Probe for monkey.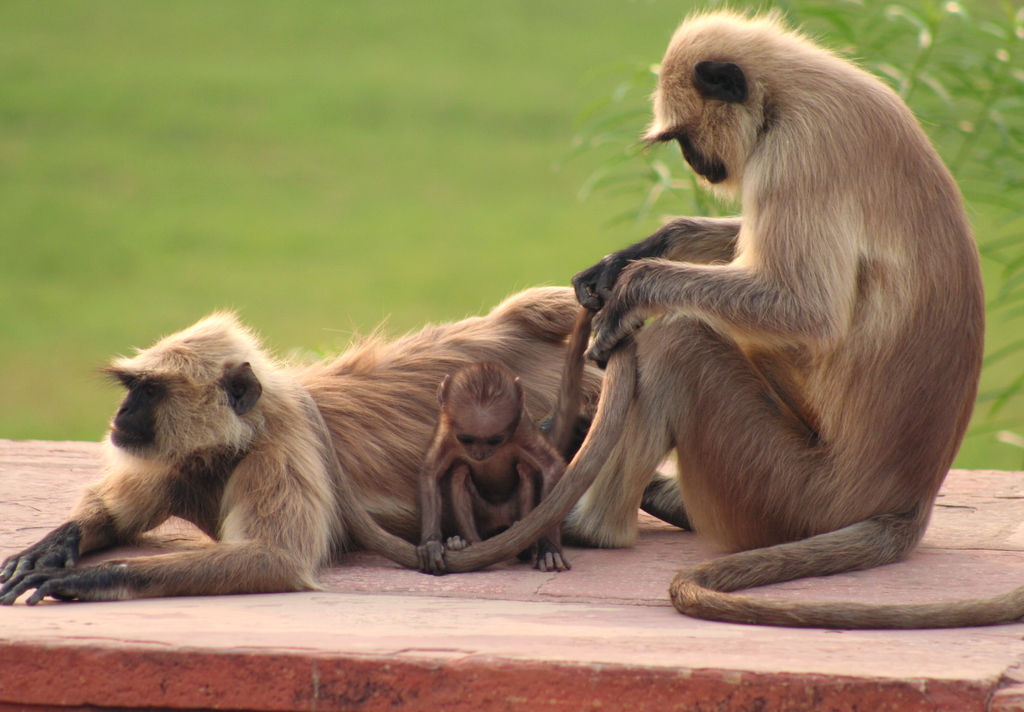
Probe result: (416,360,582,569).
